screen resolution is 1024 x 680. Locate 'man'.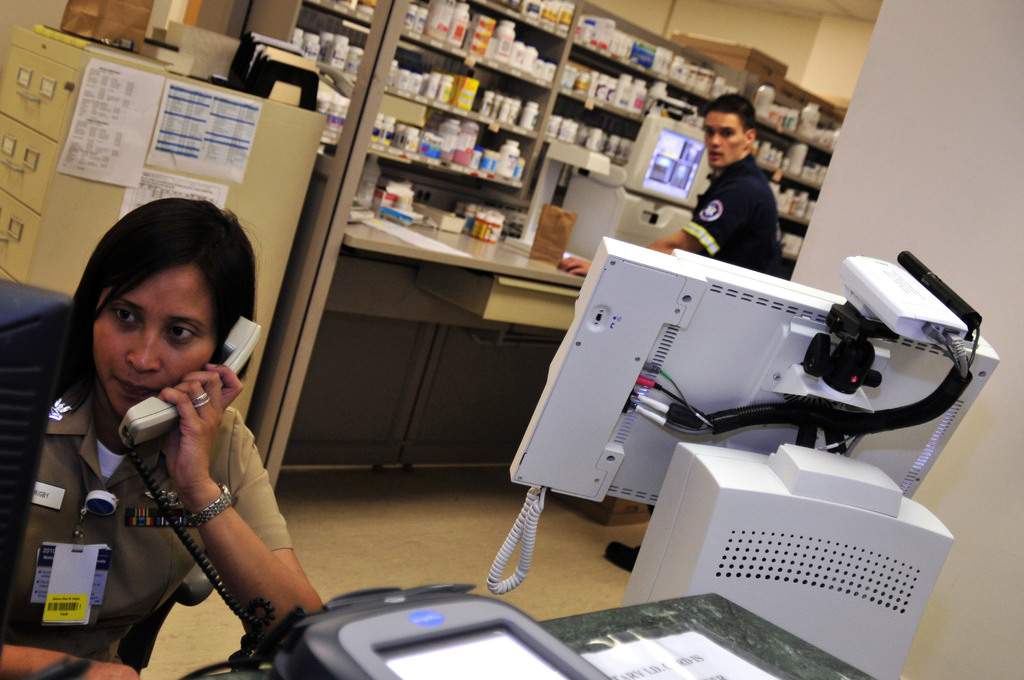
[689, 111, 812, 268].
